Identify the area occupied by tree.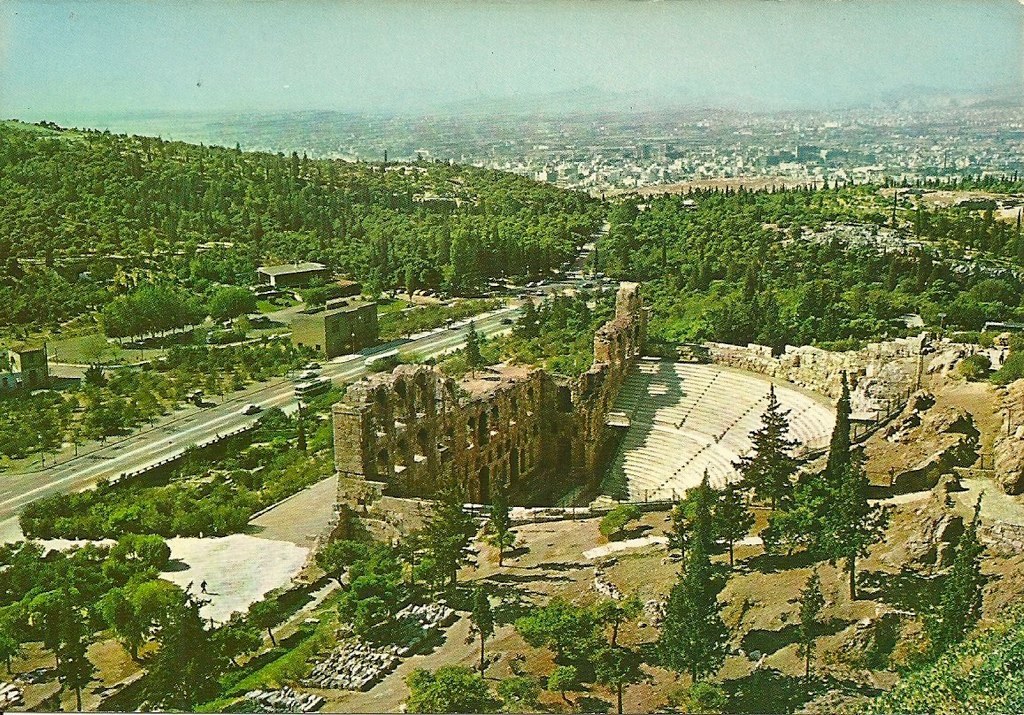
Area: (493, 675, 532, 714).
